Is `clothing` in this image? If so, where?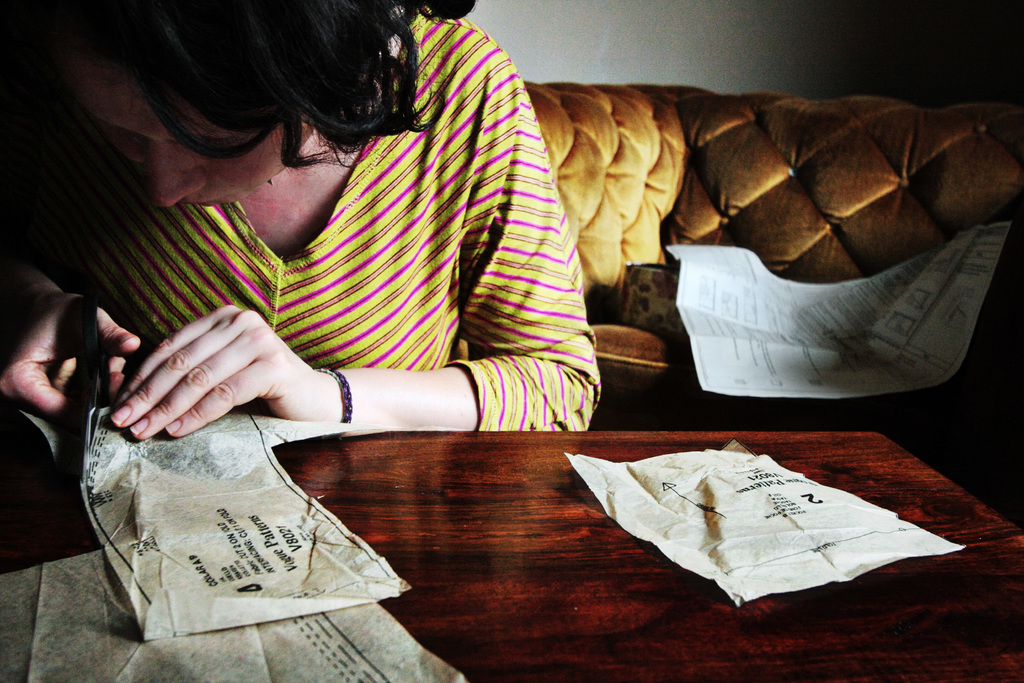
Yes, at select_region(51, 0, 606, 431).
